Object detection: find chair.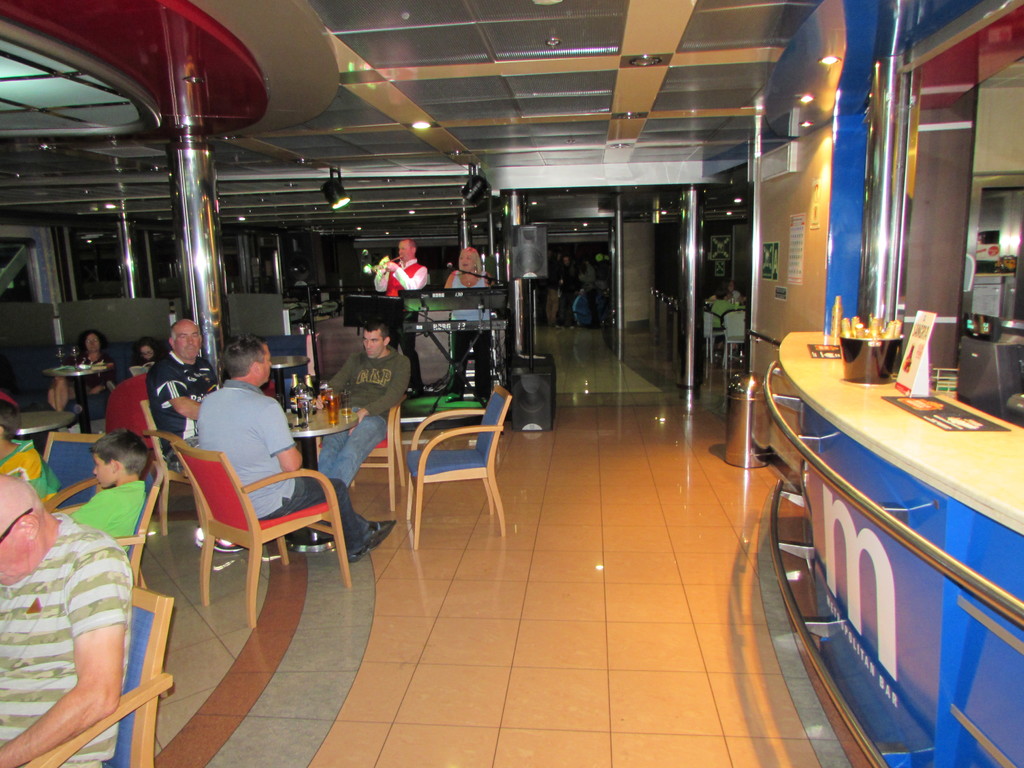
x1=142 y1=400 x2=207 y2=540.
